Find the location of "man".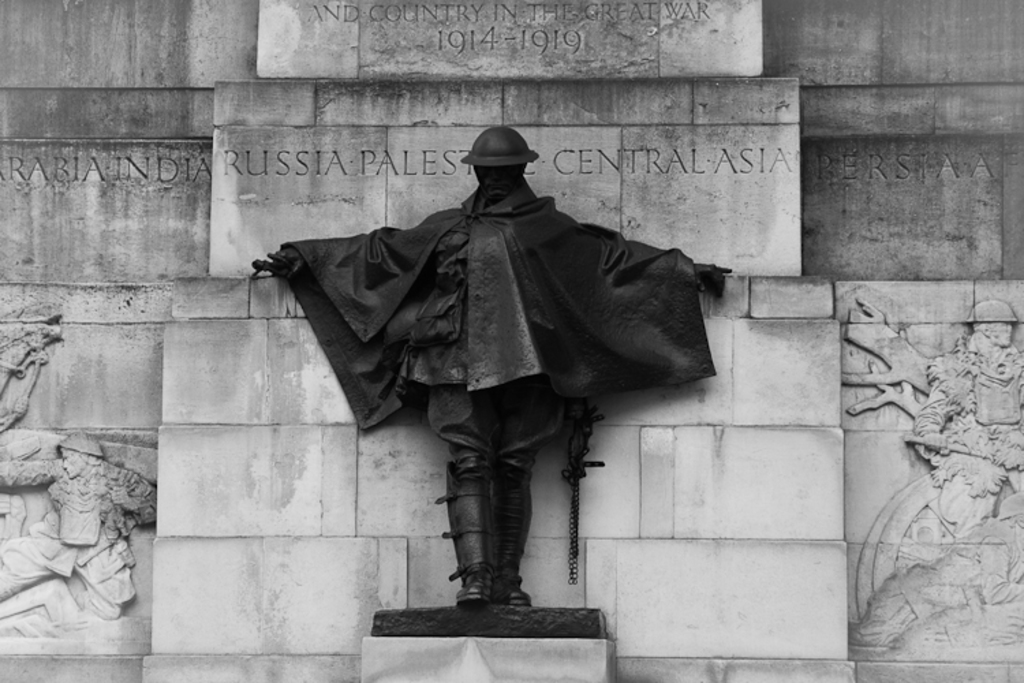
Location: x1=268 y1=123 x2=735 y2=607.
